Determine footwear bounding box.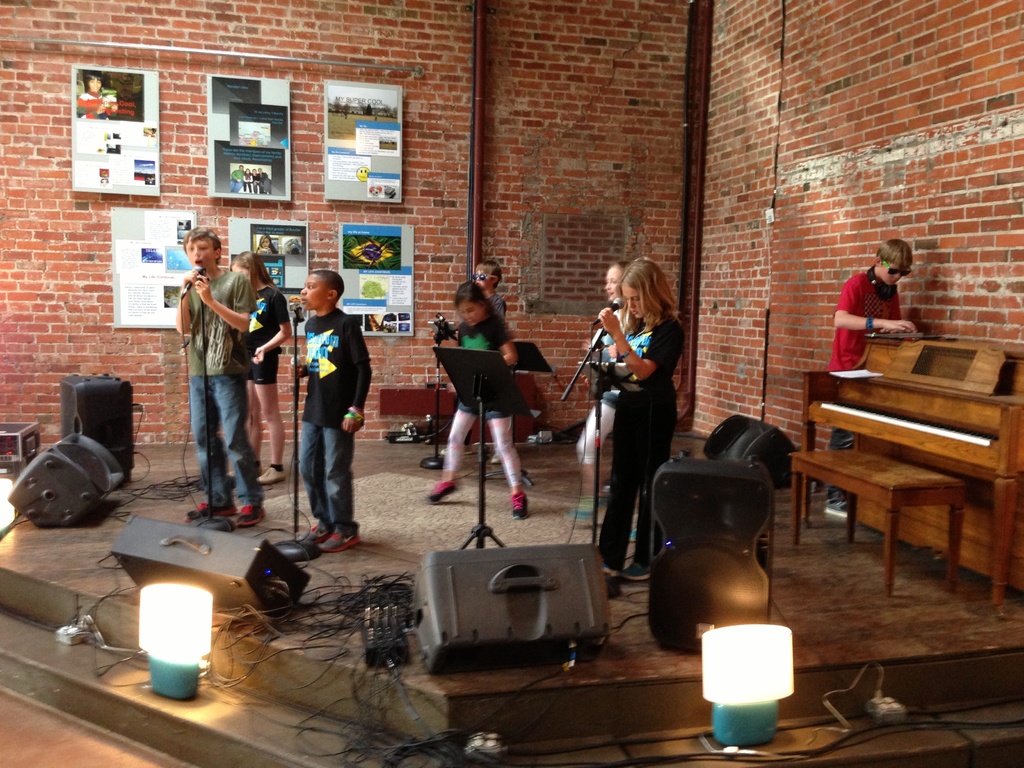
Determined: (left=822, top=497, right=851, bottom=518).
